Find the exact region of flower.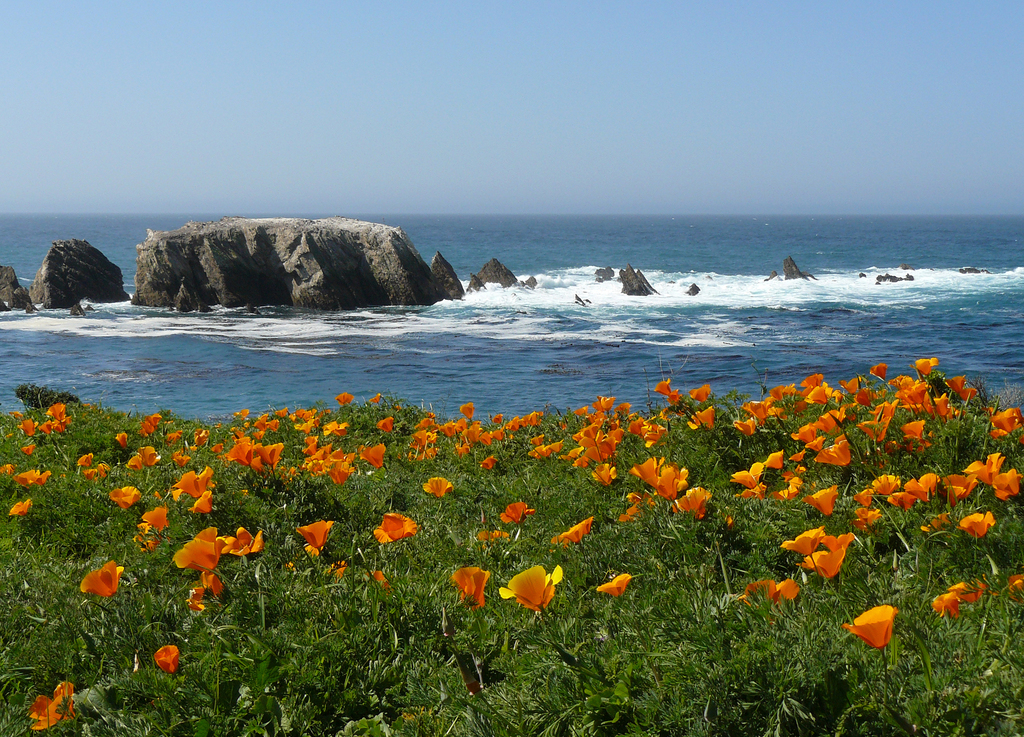
Exact region: crop(15, 467, 50, 485).
